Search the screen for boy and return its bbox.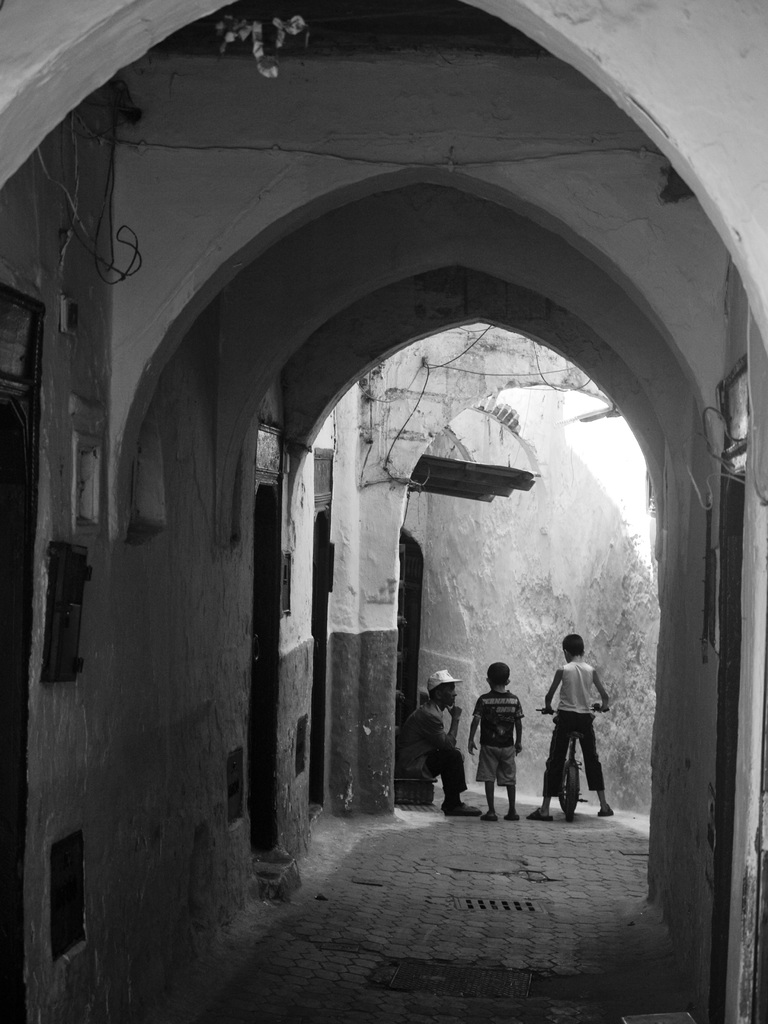
Found: [527, 632, 612, 821].
